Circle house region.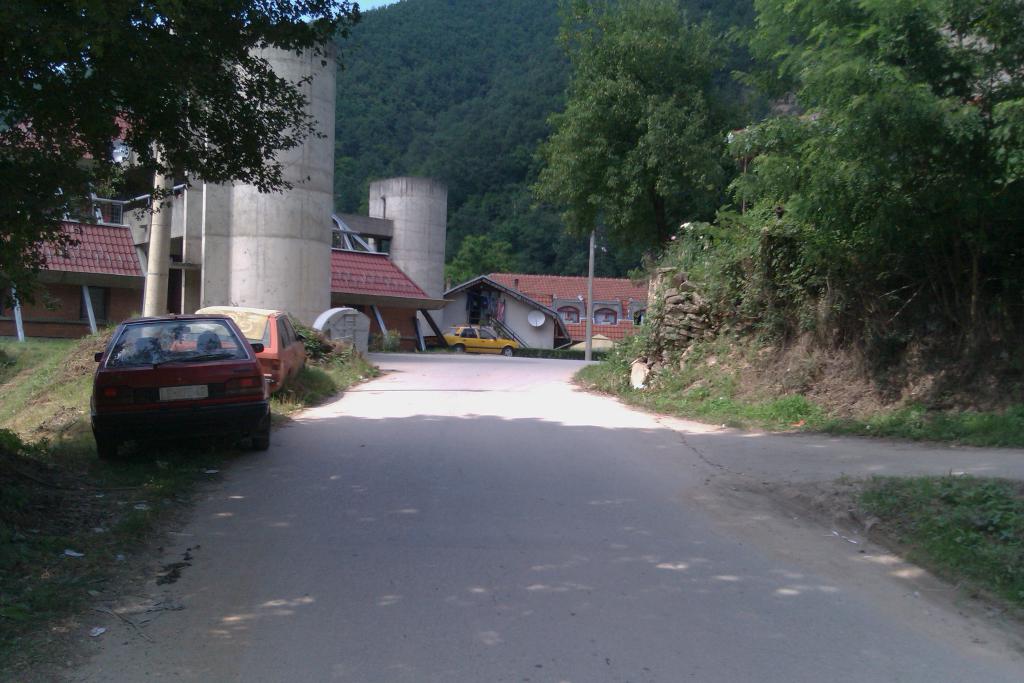
Region: rect(0, 88, 180, 345).
